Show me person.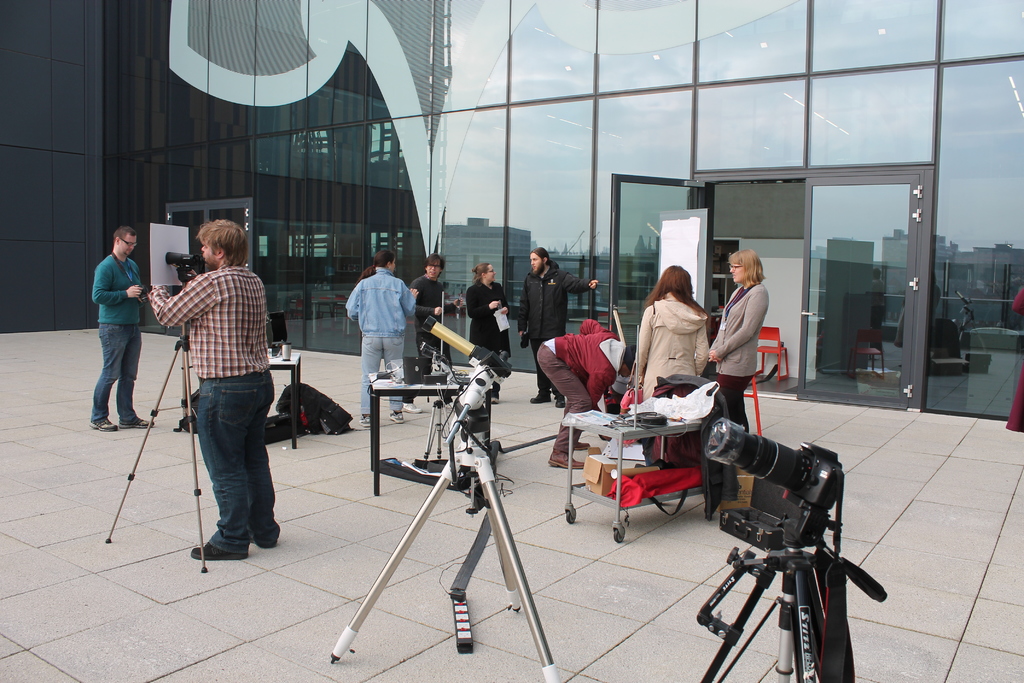
person is here: [342, 245, 420, 424].
